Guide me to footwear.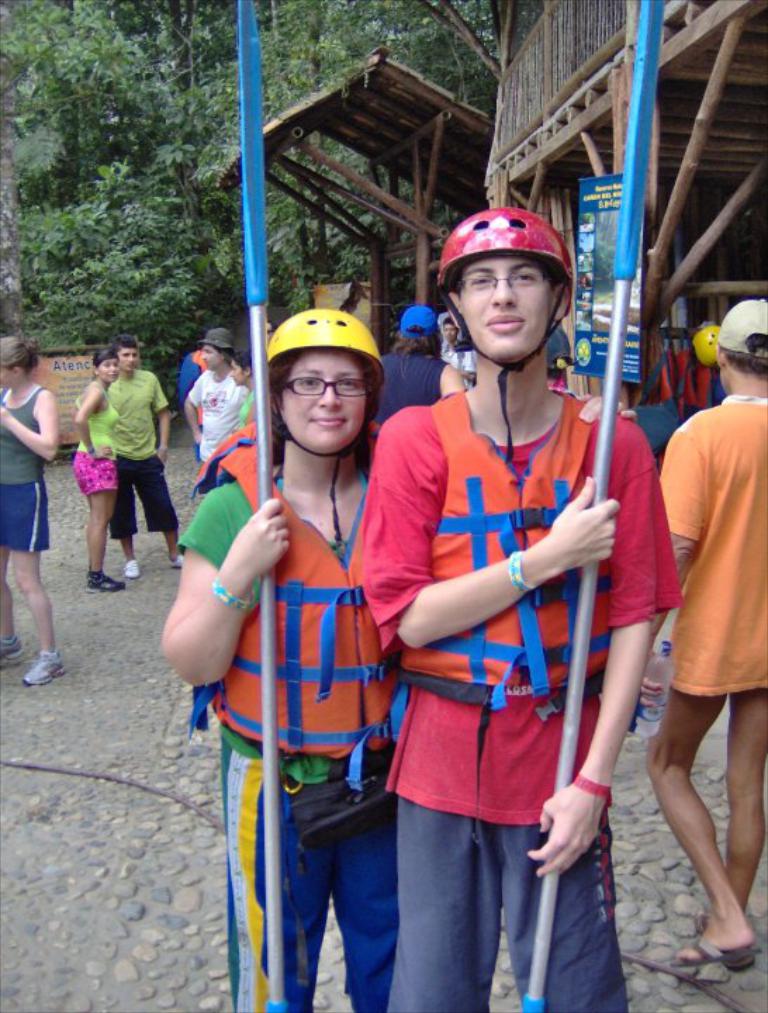
Guidance: [x1=87, y1=573, x2=127, y2=591].
